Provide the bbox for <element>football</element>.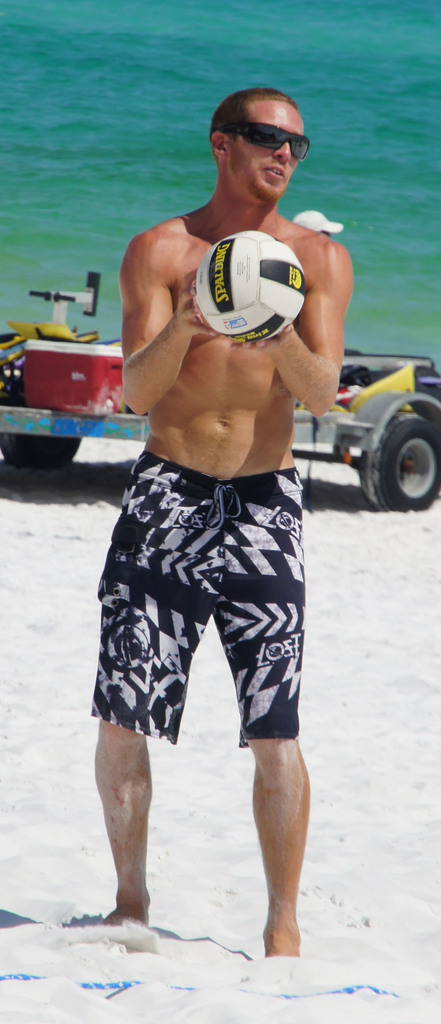
bbox(193, 230, 310, 348).
